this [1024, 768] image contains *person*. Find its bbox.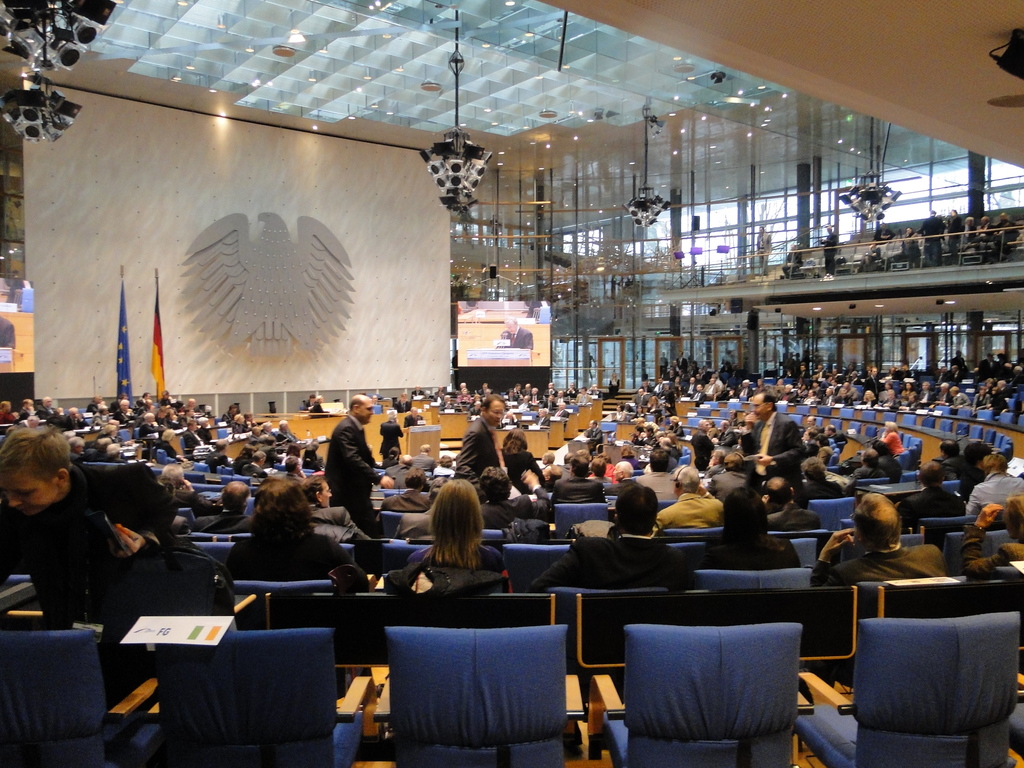
crop(326, 390, 391, 538).
